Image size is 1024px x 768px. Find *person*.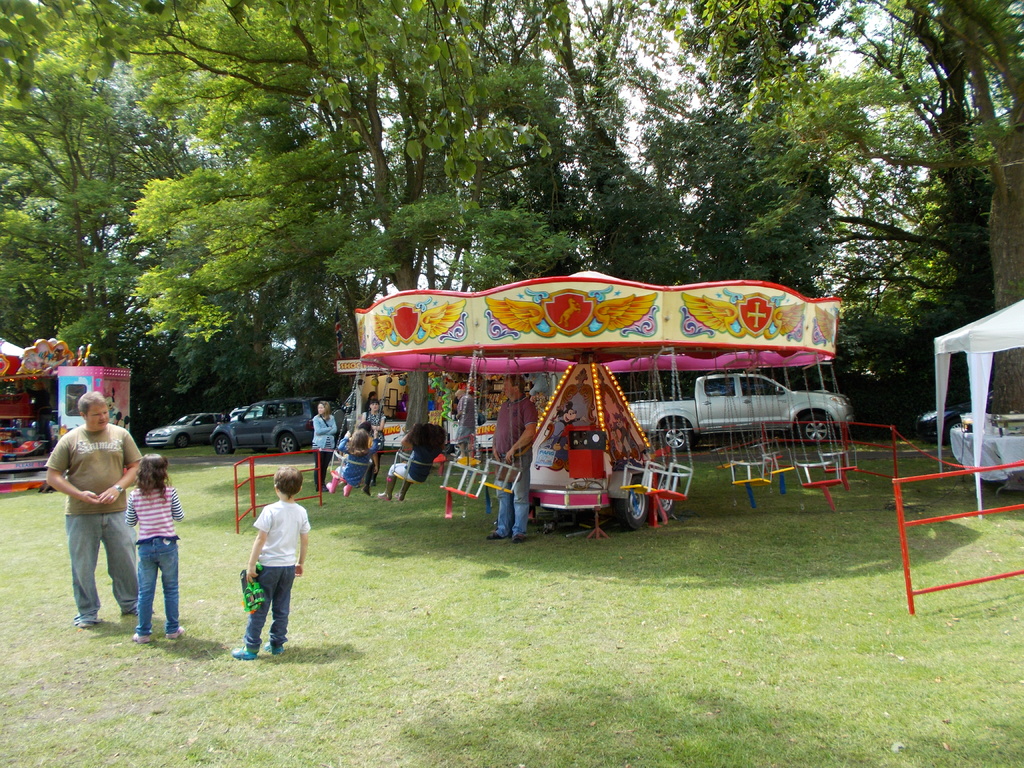
bbox=(486, 375, 536, 543).
